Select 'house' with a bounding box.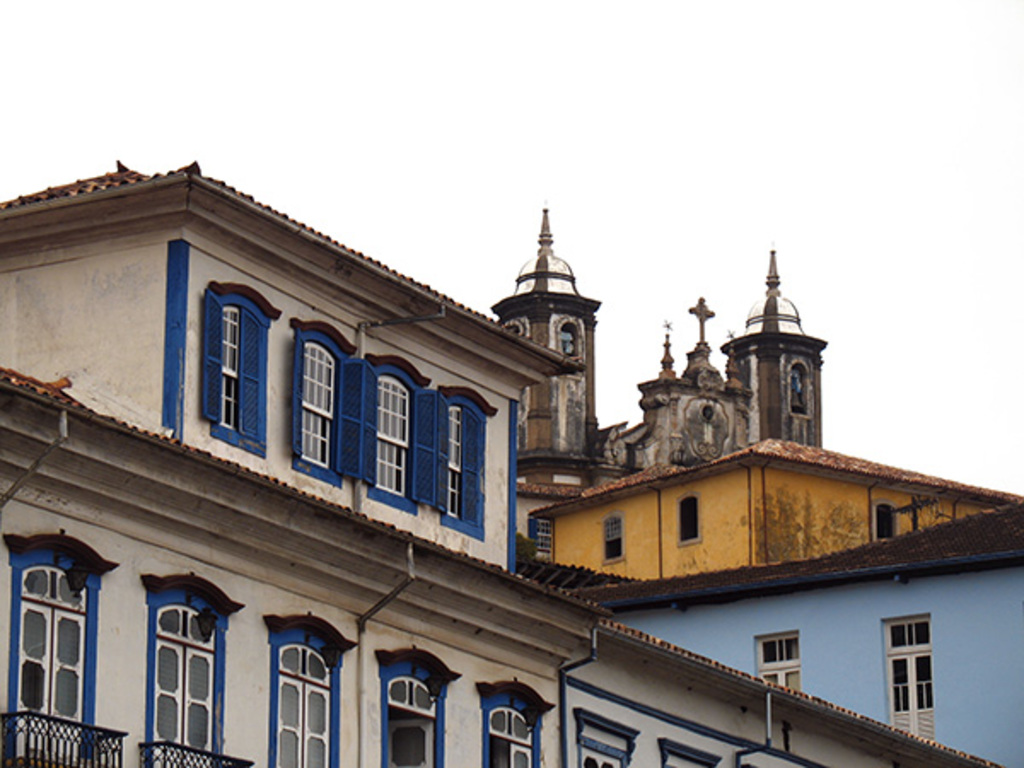
<box>548,432,1022,602</box>.
